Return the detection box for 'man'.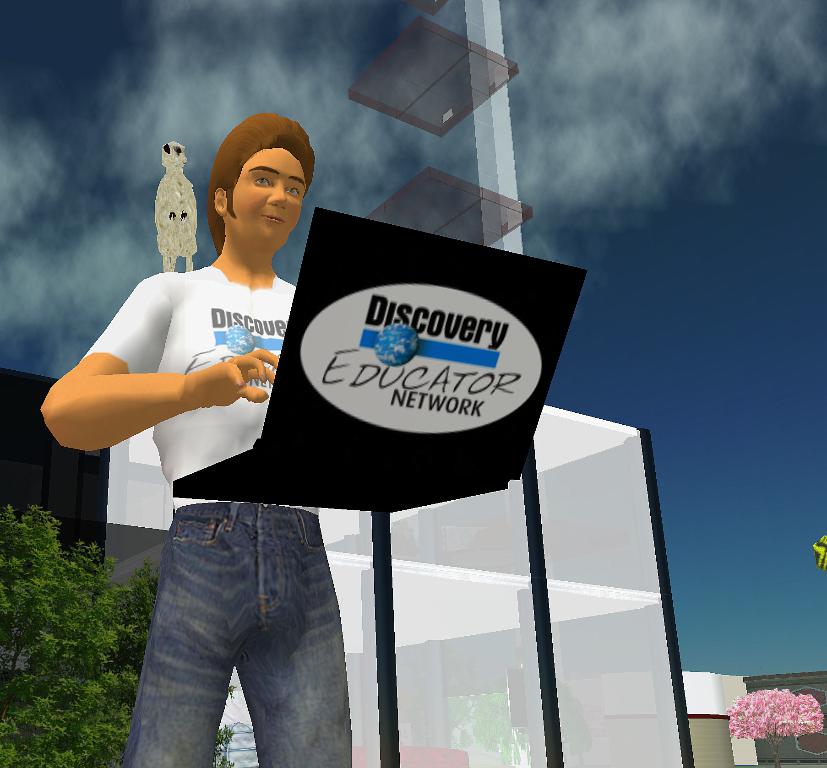
36:112:353:767.
